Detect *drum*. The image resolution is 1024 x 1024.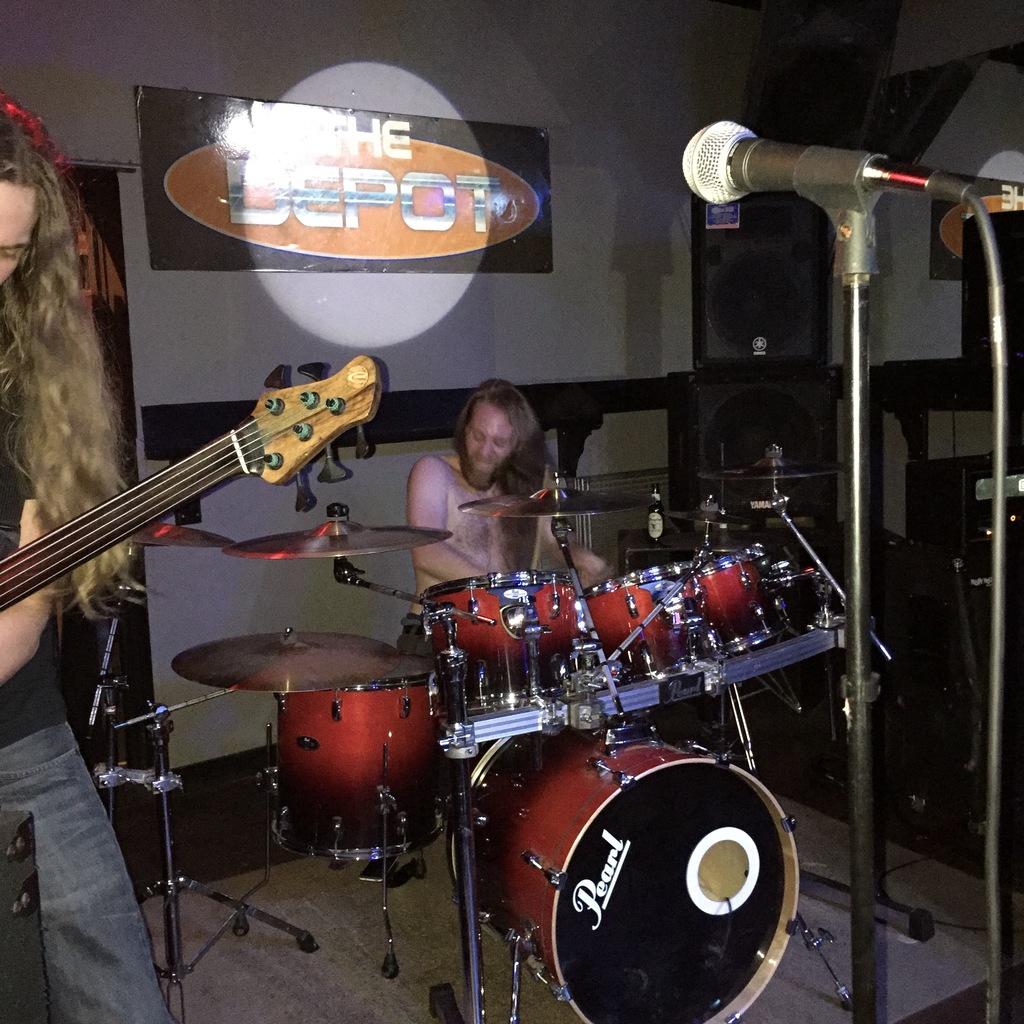
<region>584, 558, 720, 683</region>.
